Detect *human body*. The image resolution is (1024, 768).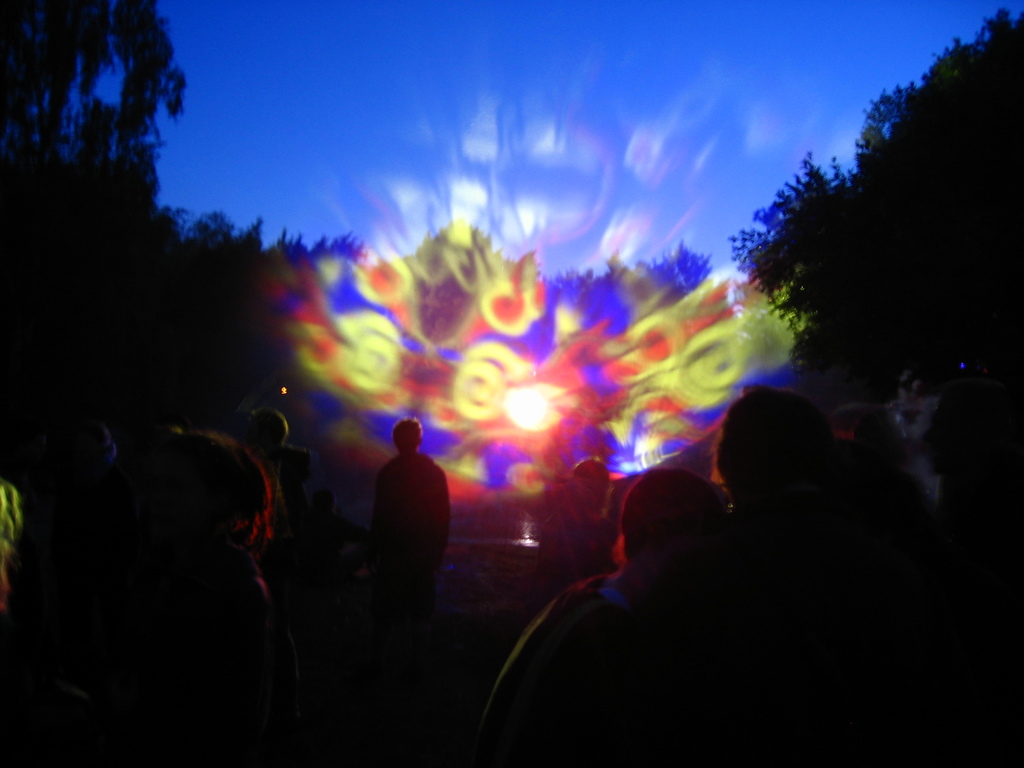
box(355, 423, 452, 640).
